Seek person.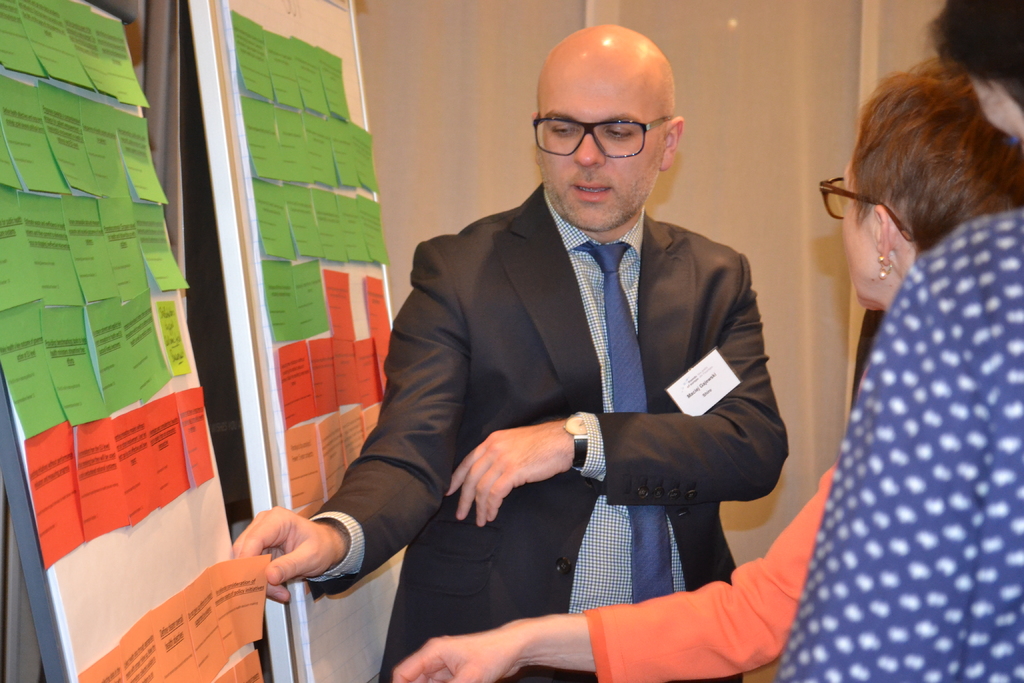
x1=780 y1=0 x2=1023 y2=682.
